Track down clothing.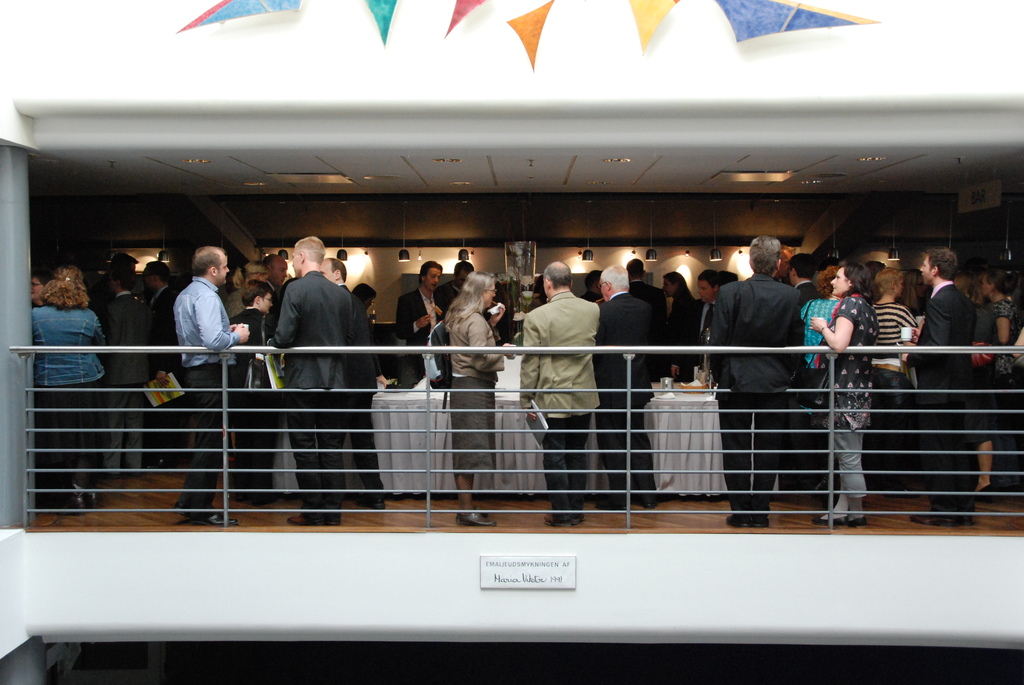
Tracked to select_region(273, 262, 349, 515).
